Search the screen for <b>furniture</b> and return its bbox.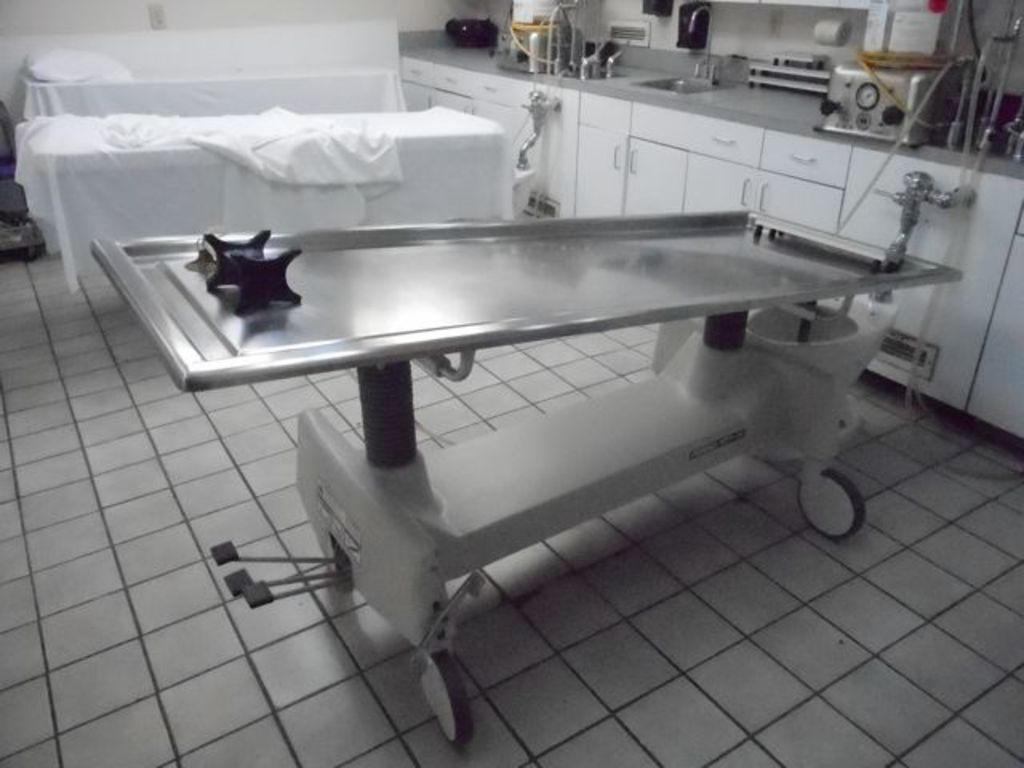
Found: crop(14, 64, 405, 120).
